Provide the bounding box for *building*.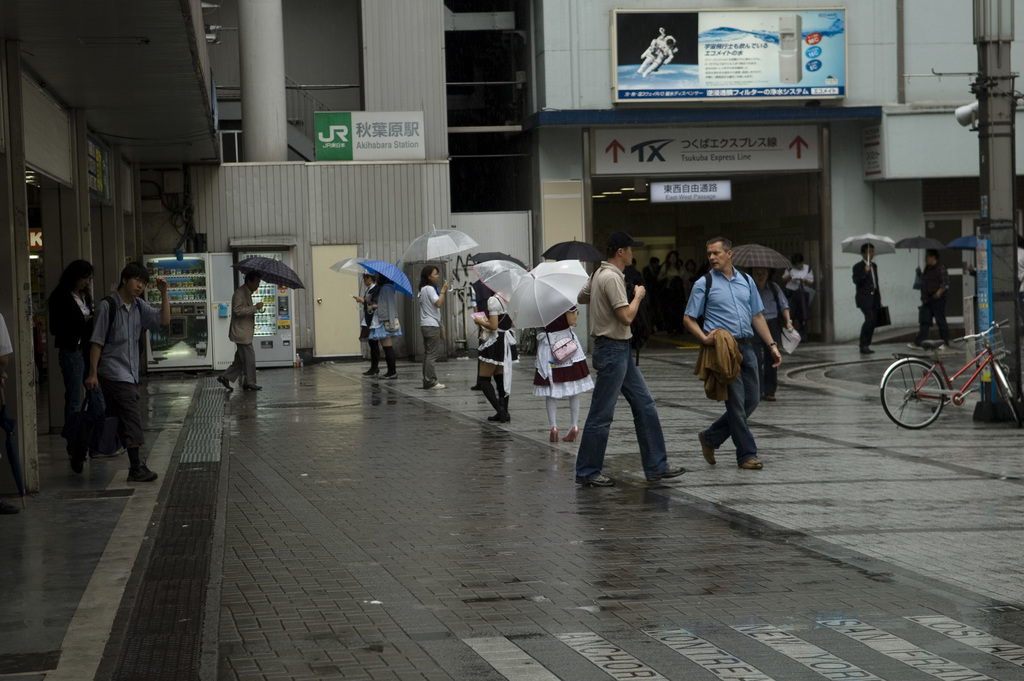
pyautogui.locateOnScreen(0, 0, 1023, 495).
